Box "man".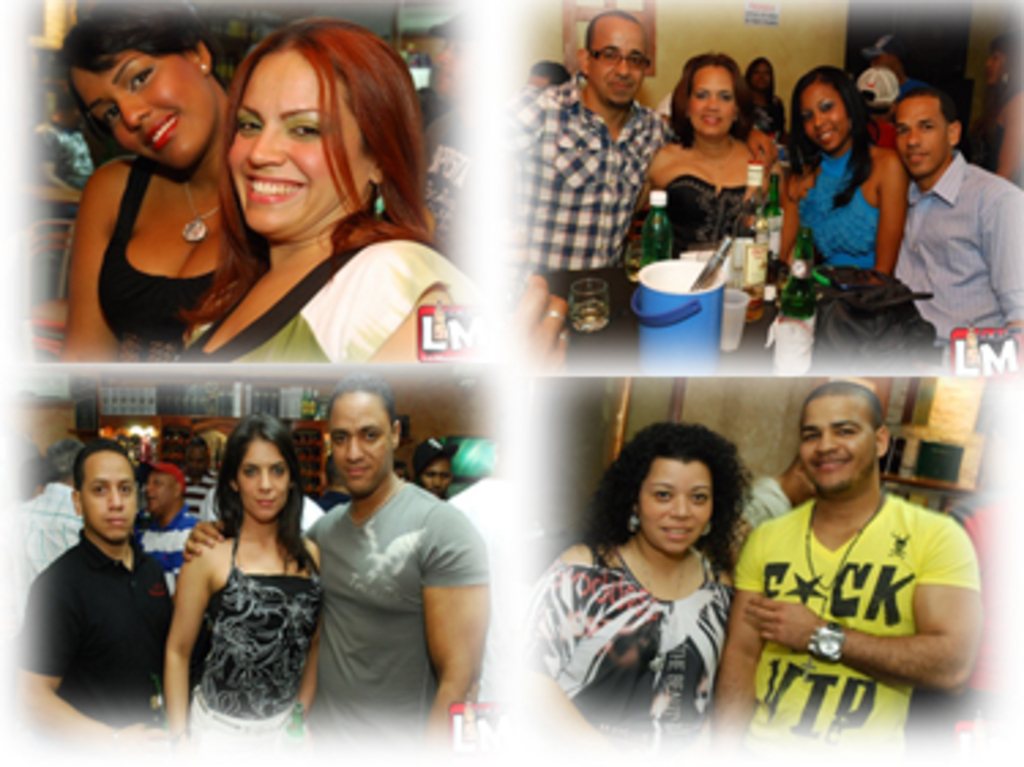
bbox(311, 453, 352, 516).
